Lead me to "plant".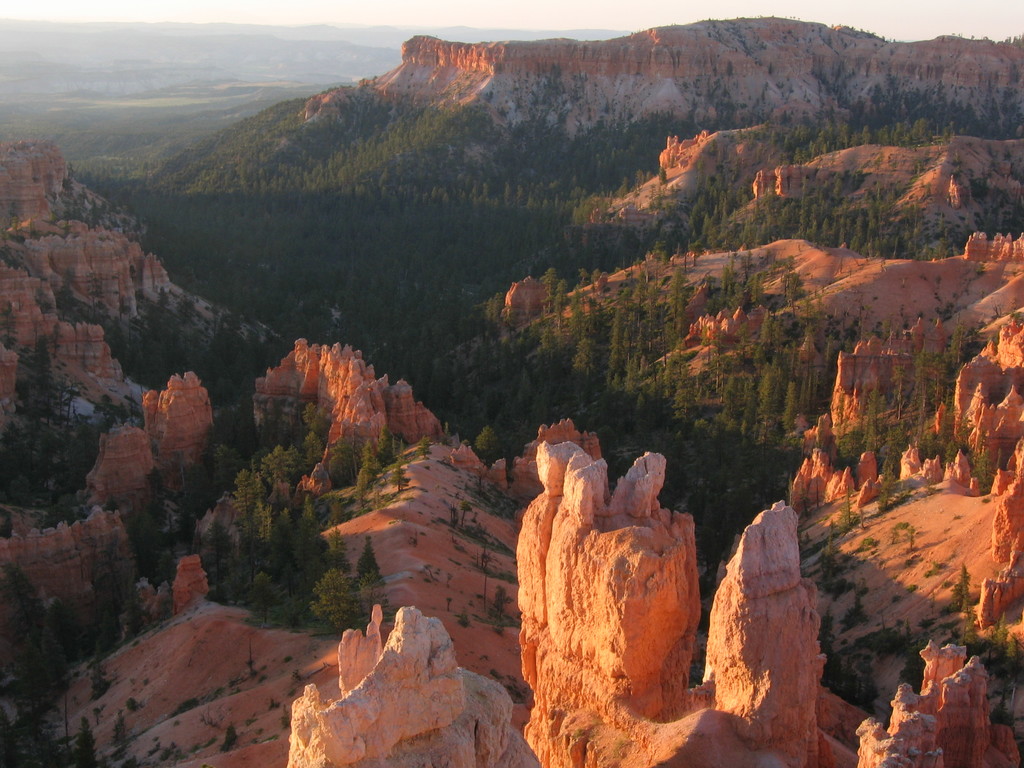
Lead to detection(939, 303, 959, 321).
